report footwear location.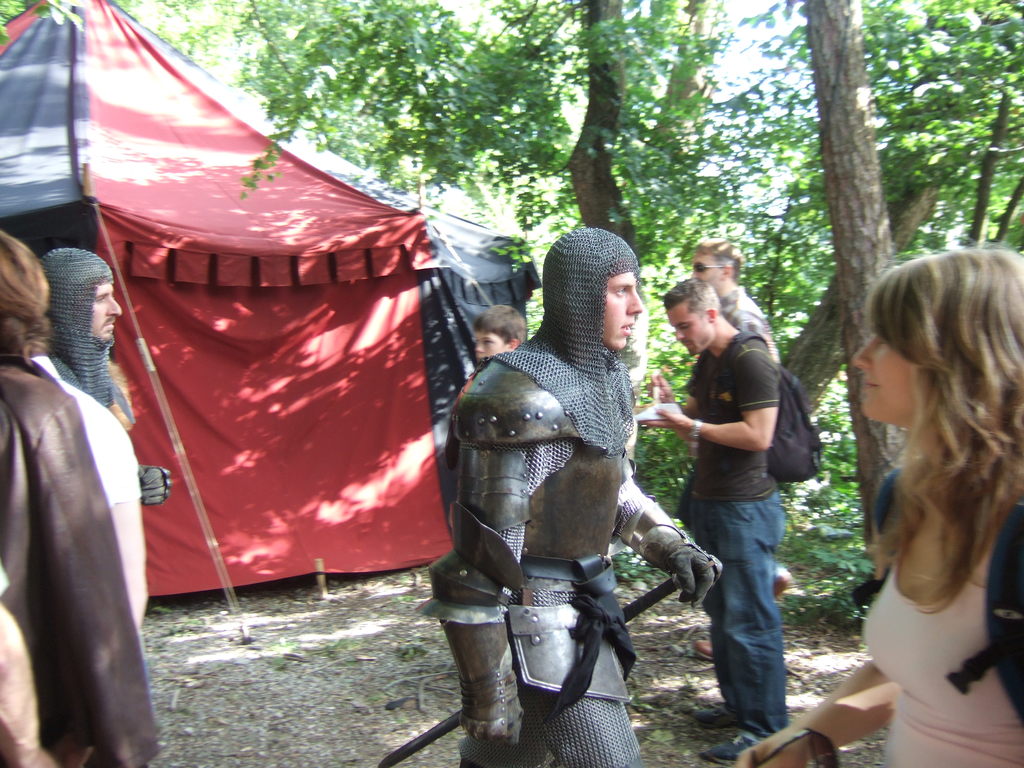
Report: bbox=[697, 733, 759, 767].
